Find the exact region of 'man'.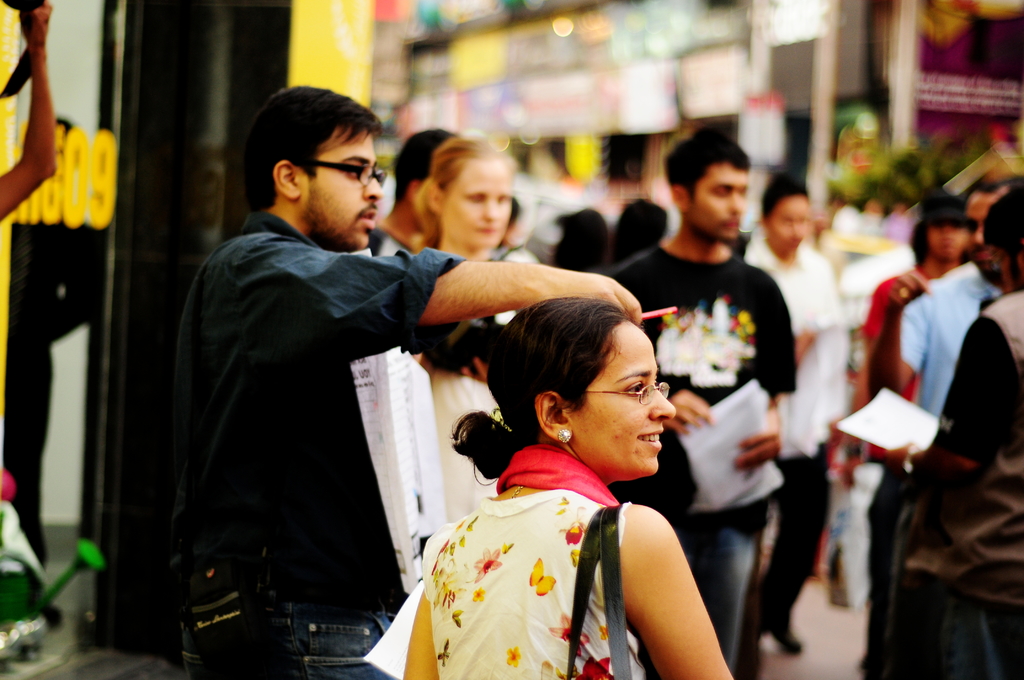
Exact region: crop(870, 168, 1023, 466).
